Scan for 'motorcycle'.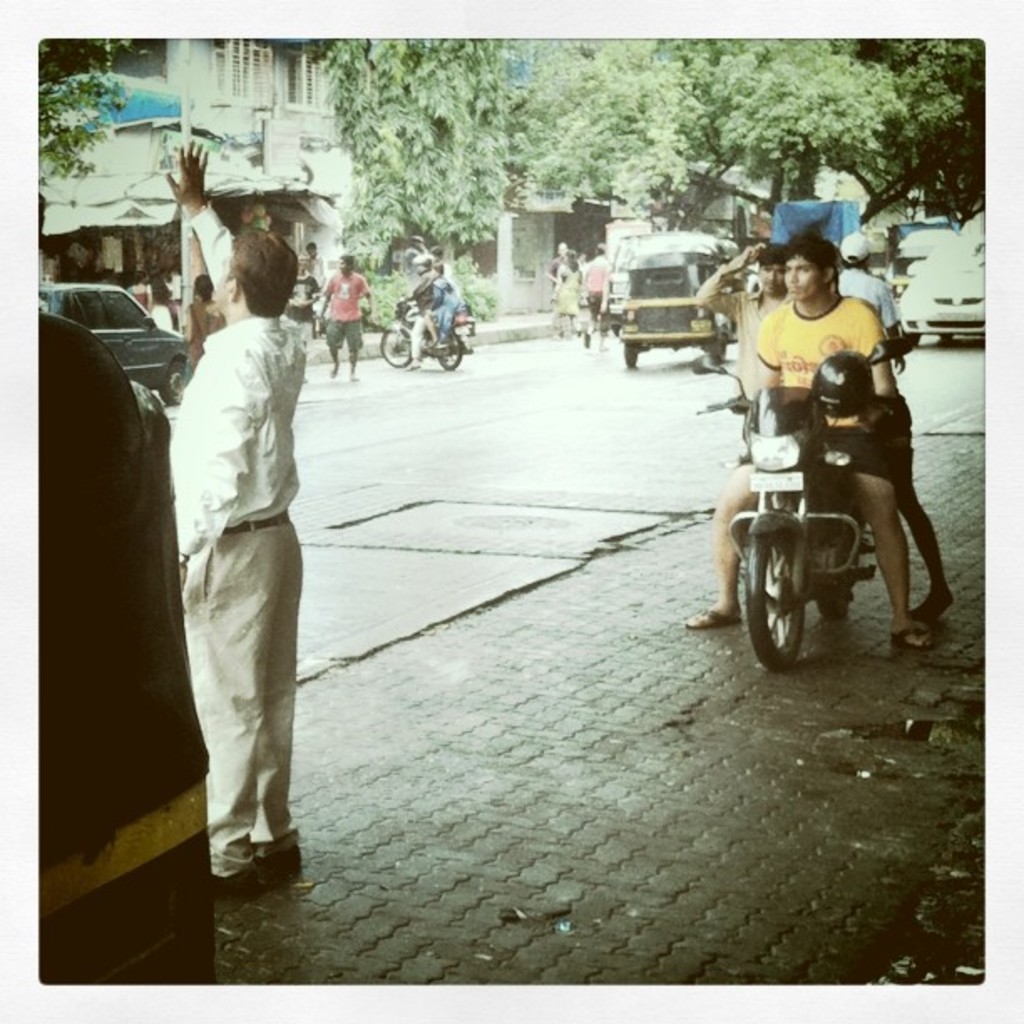
Scan result: box=[699, 380, 904, 674].
